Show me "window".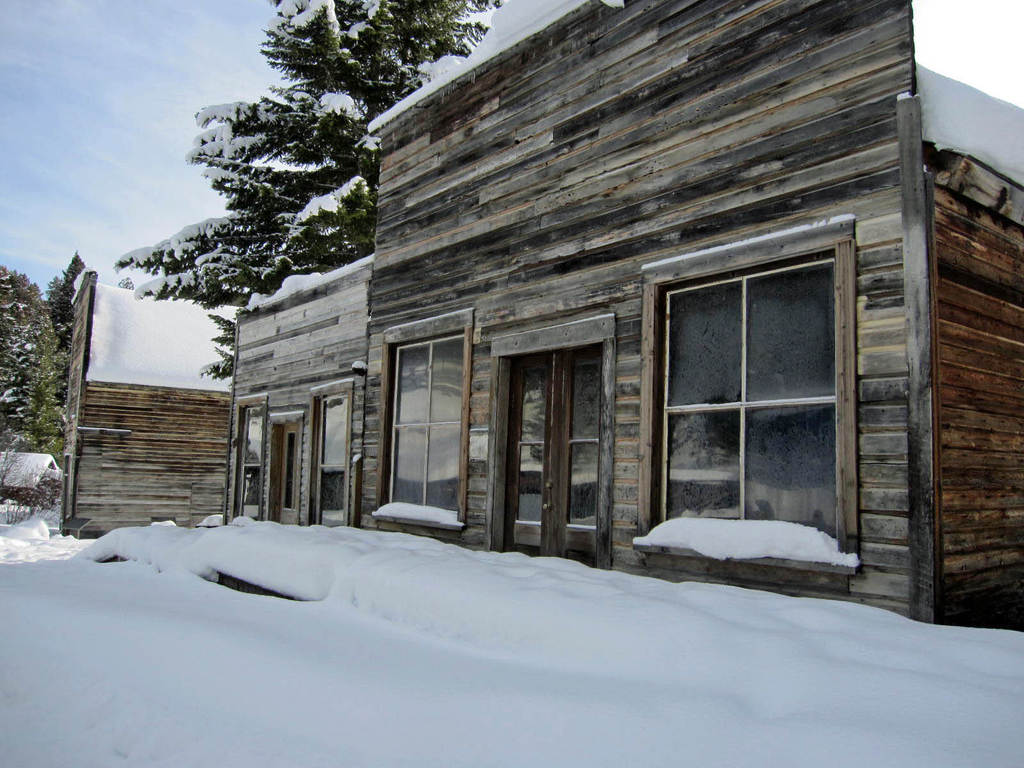
"window" is here: BBox(375, 326, 470, 516).
